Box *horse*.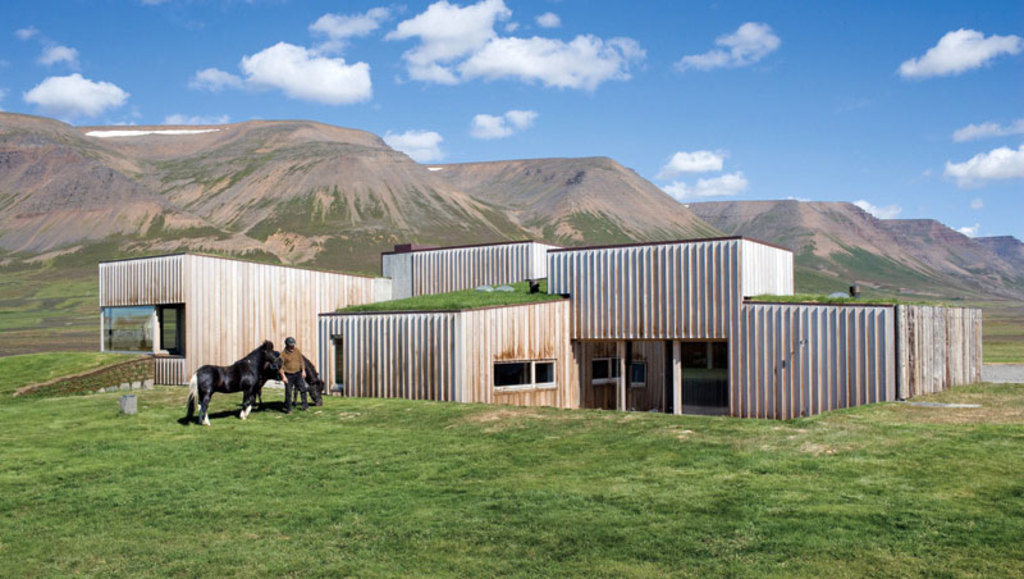
183, 342, 283, 429.
